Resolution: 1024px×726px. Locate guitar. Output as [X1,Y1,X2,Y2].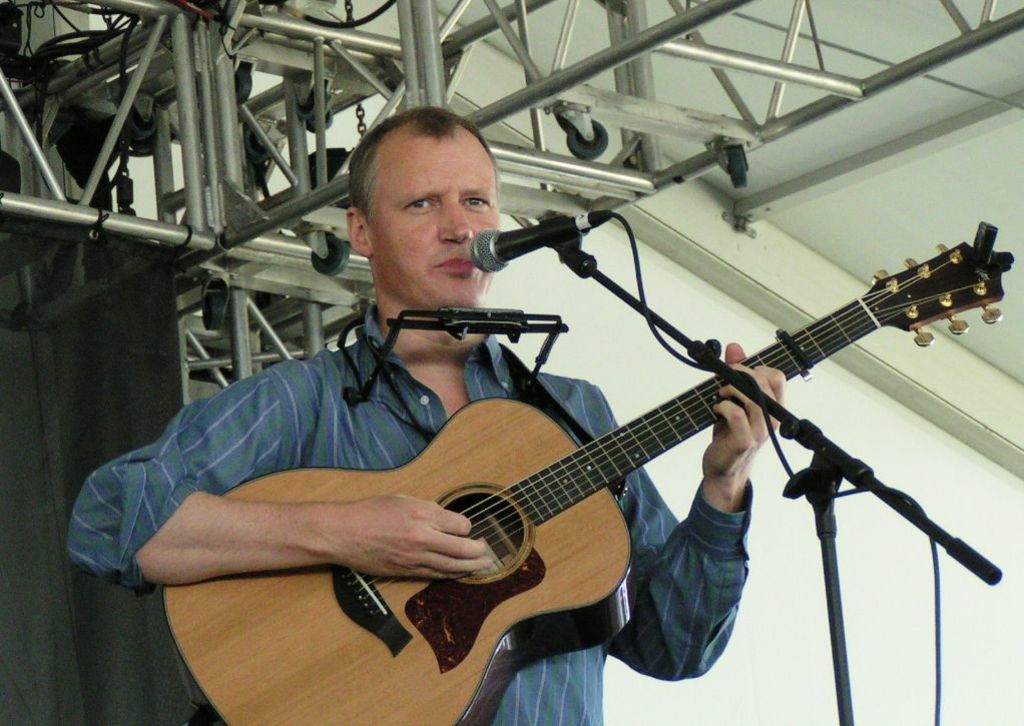
[182,198,1019,724].
